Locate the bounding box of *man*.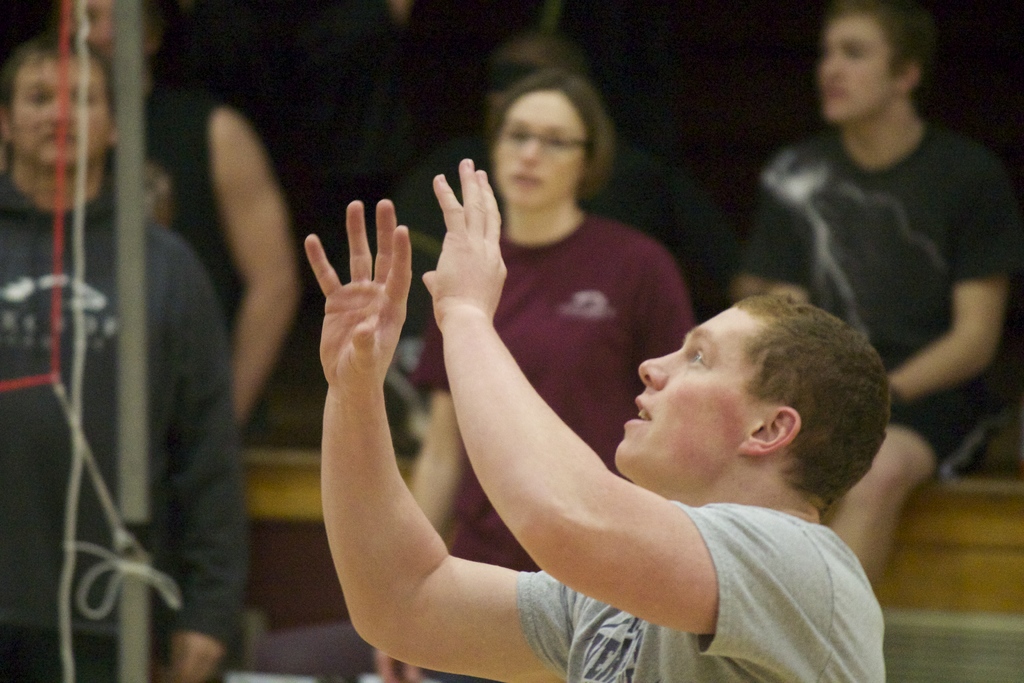
Bounding box: bbox=(281, 124, 865, 682).
